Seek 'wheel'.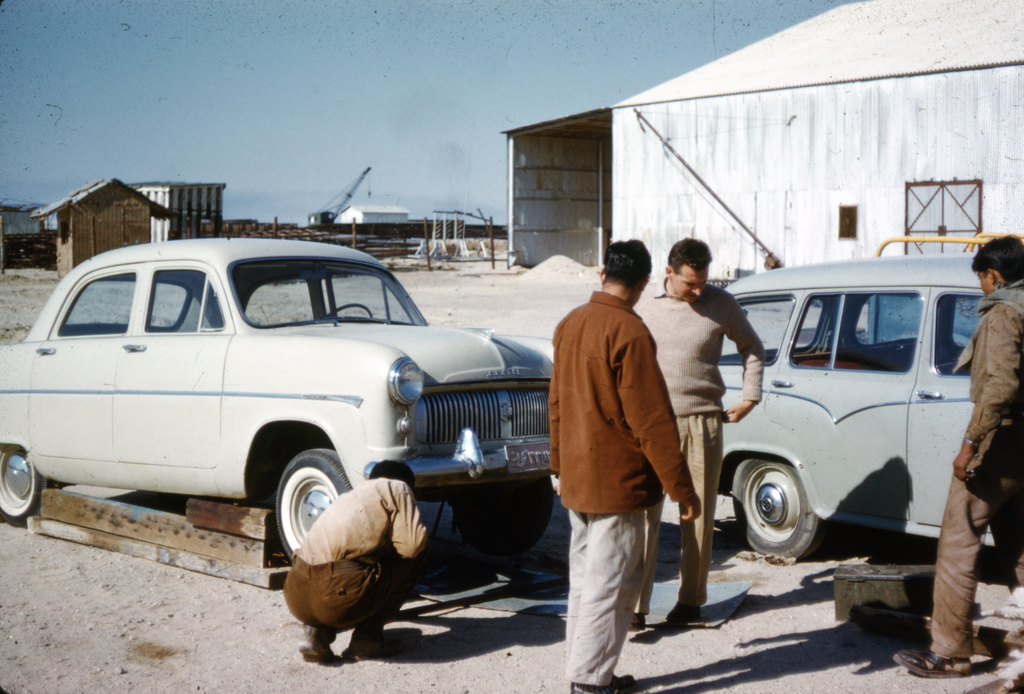
x1=326, y1=302, x2=371, y2=318.
